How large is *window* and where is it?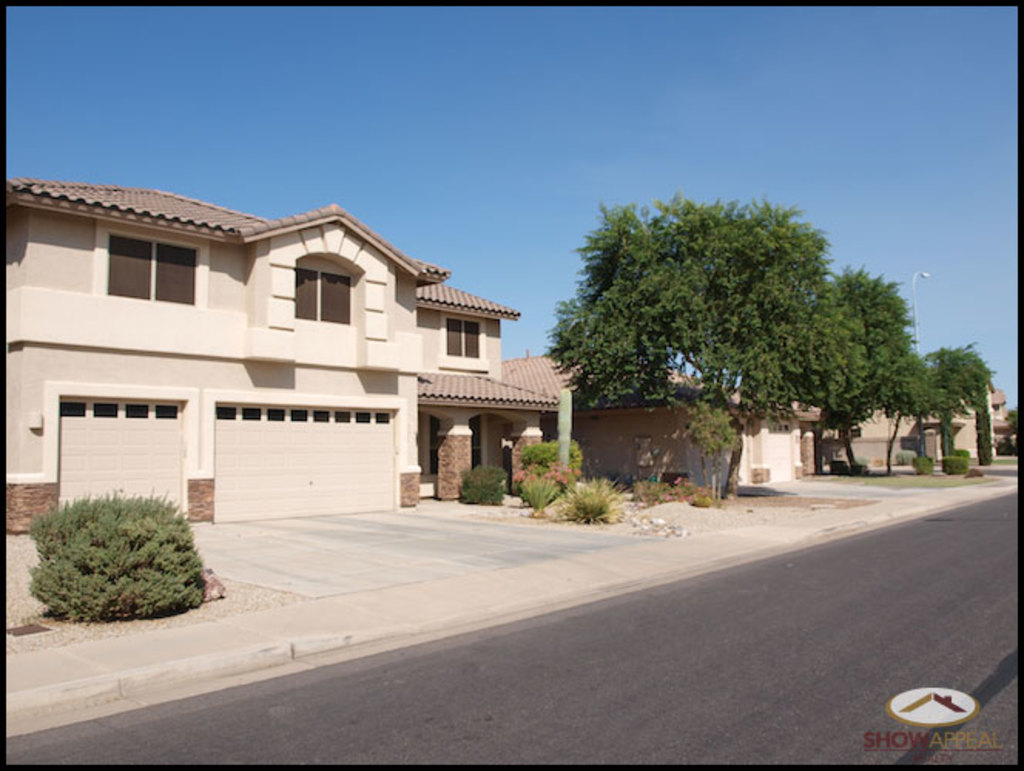
Bounding box: (105, 227, 200, 305).
